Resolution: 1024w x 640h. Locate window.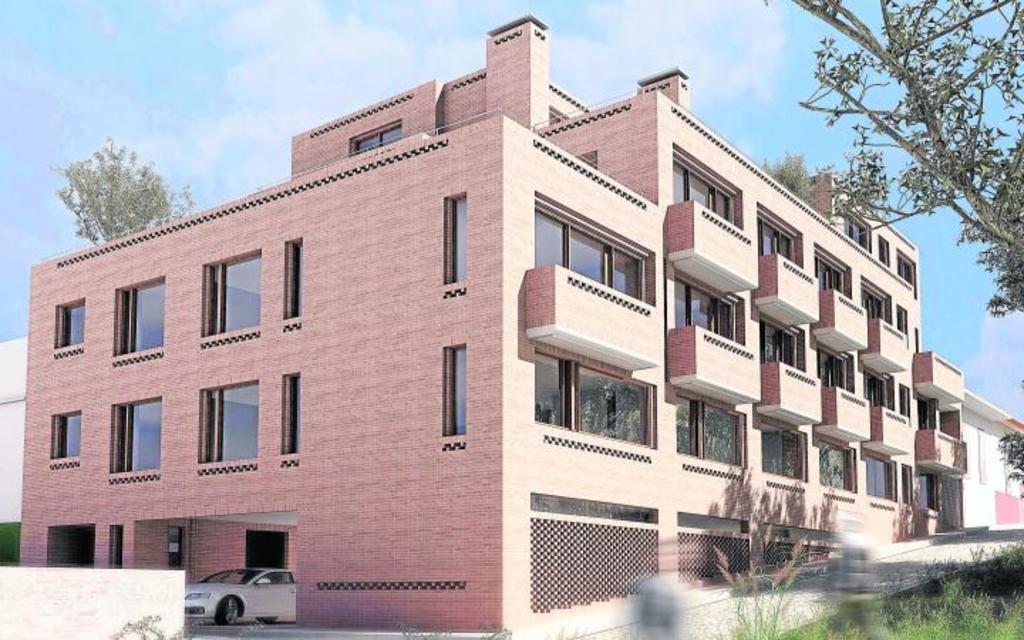
(left=758, top=421, right=818, bottom=484).
